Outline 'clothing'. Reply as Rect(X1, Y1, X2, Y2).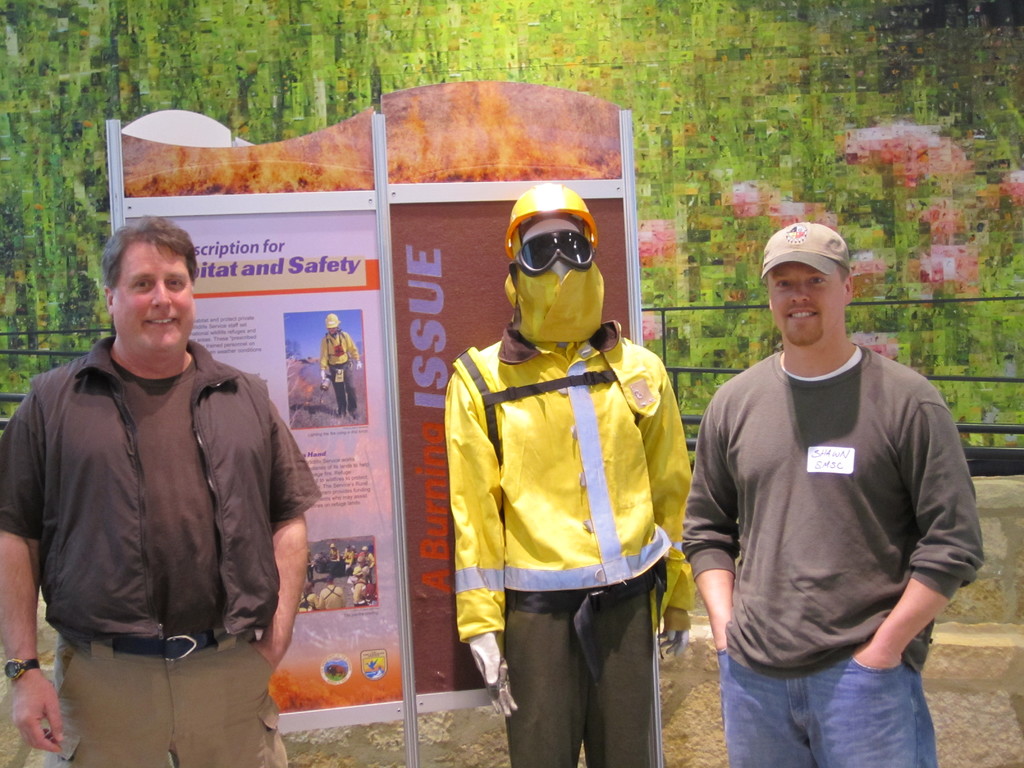
Rect(324, 325, 360, 410).
